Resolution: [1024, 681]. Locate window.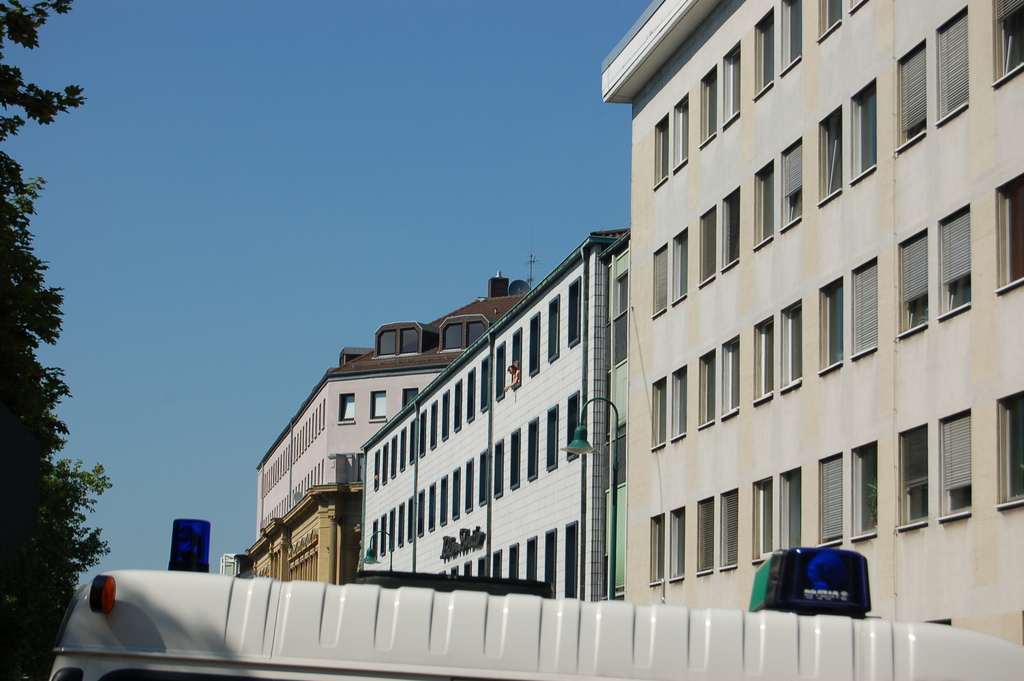
Rect(938, 409, 976, 527).
